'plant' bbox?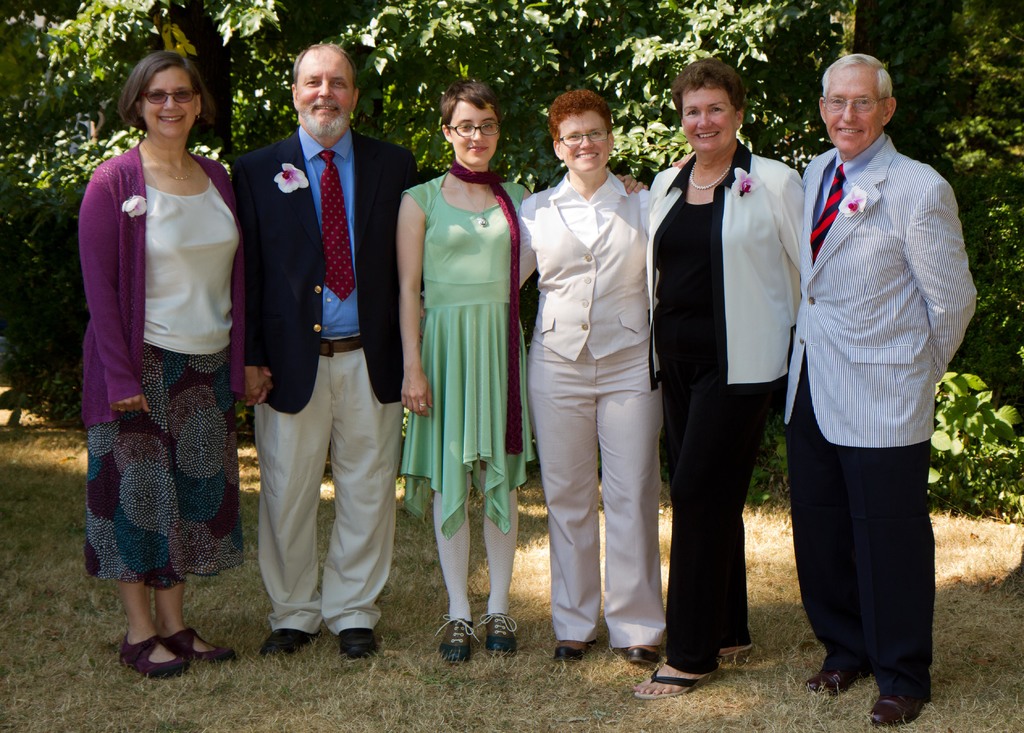
929/369/1023/520
